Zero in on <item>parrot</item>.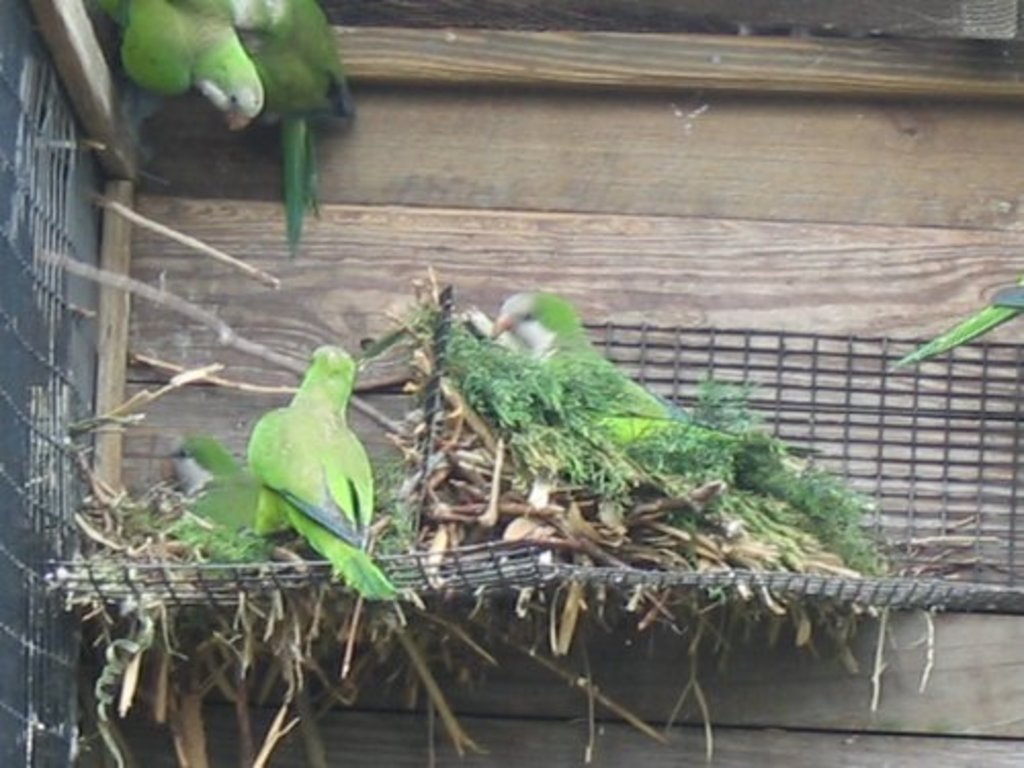
Zeroed in: 174/438/266/557.
